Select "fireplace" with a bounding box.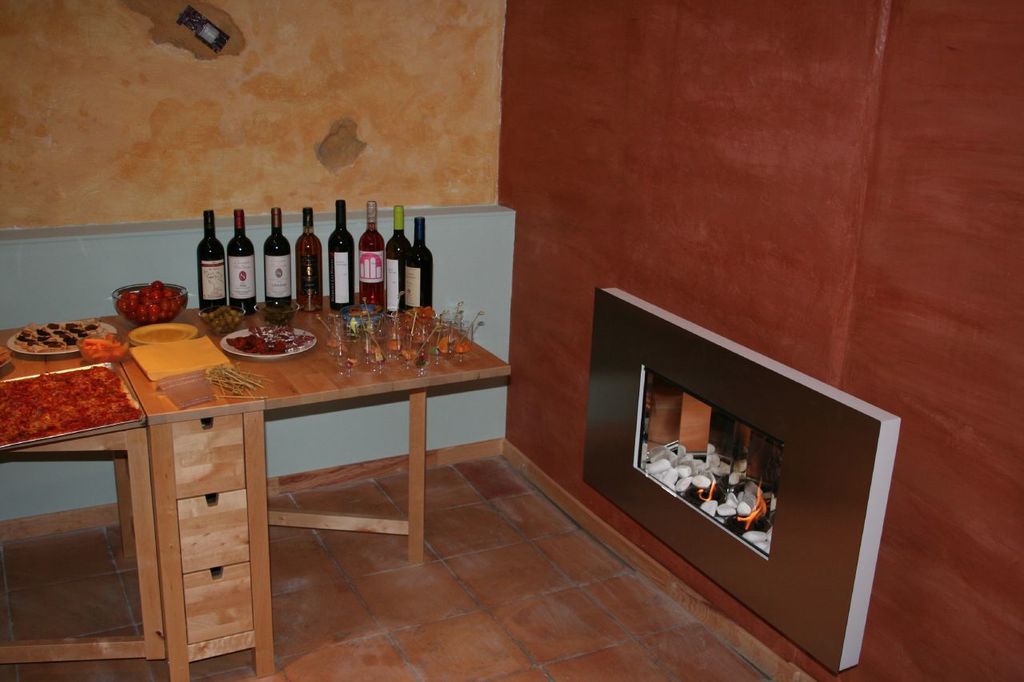
(595, 289, 902, 675).
